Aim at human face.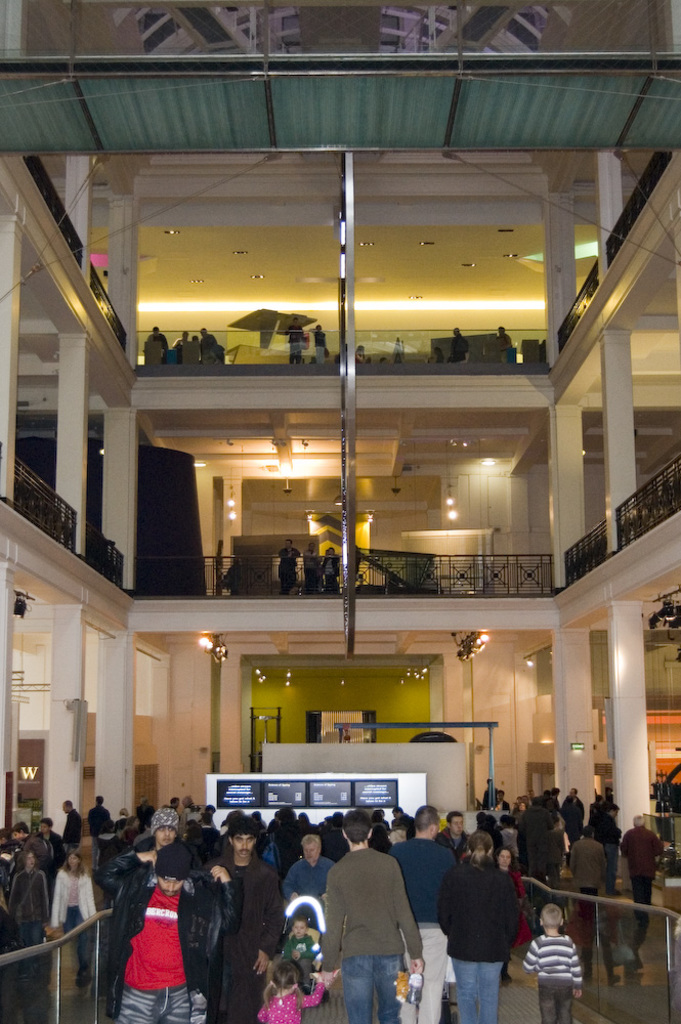
Aimed at BBox(231, 833, 255, 858).
